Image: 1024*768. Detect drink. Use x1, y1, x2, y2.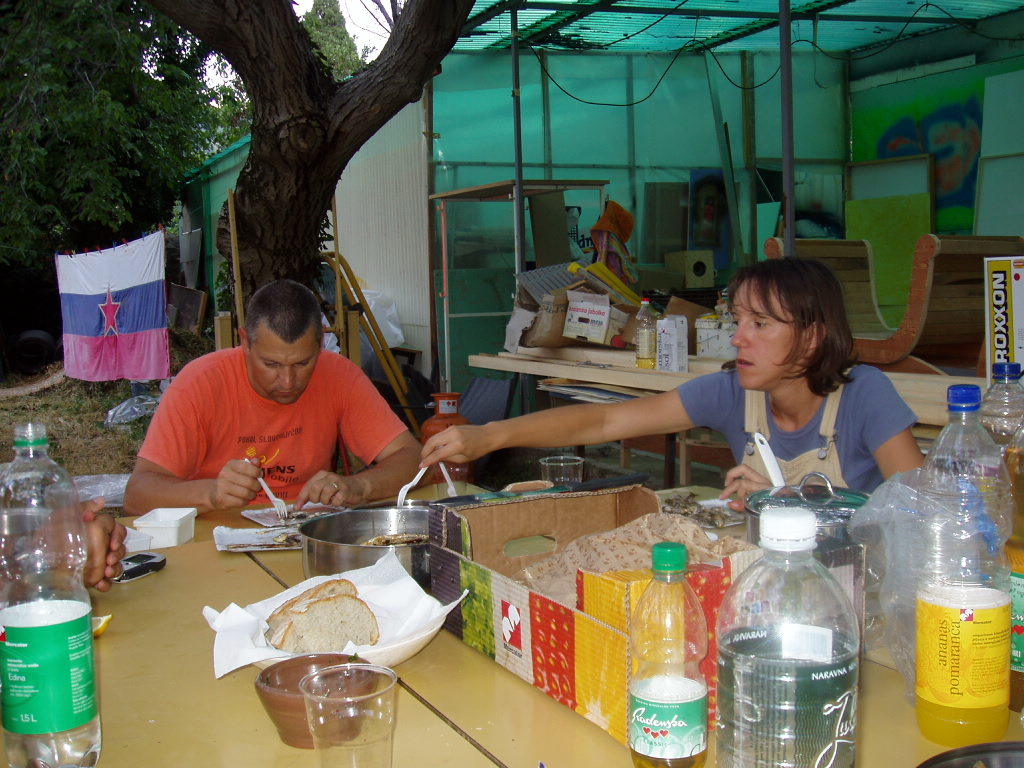
998, 451, 1017, 695.
